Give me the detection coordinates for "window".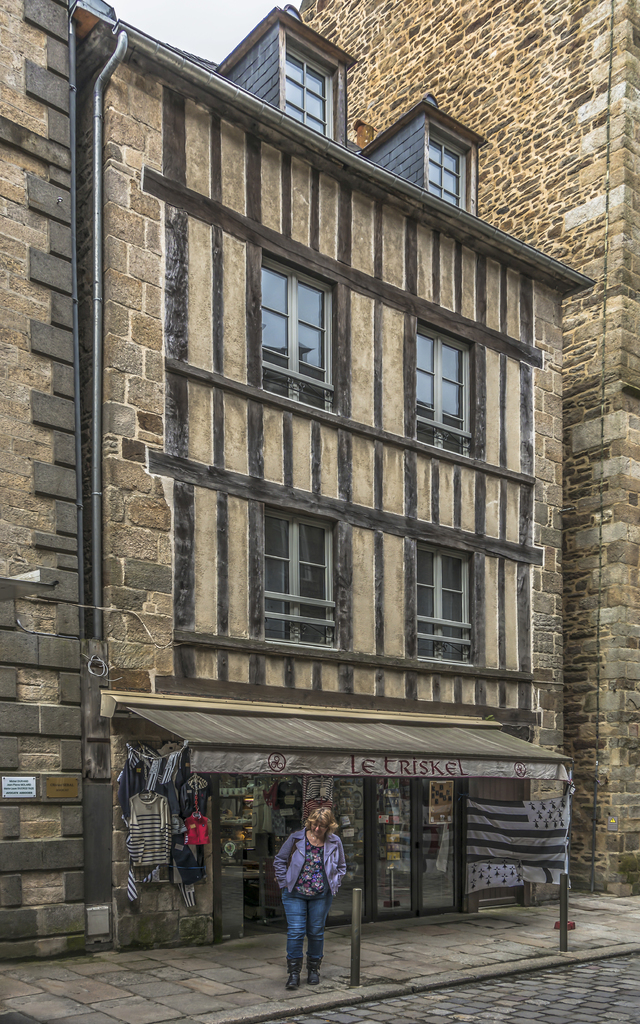
<bbox>257, 501, 341, 648</bbox>.
